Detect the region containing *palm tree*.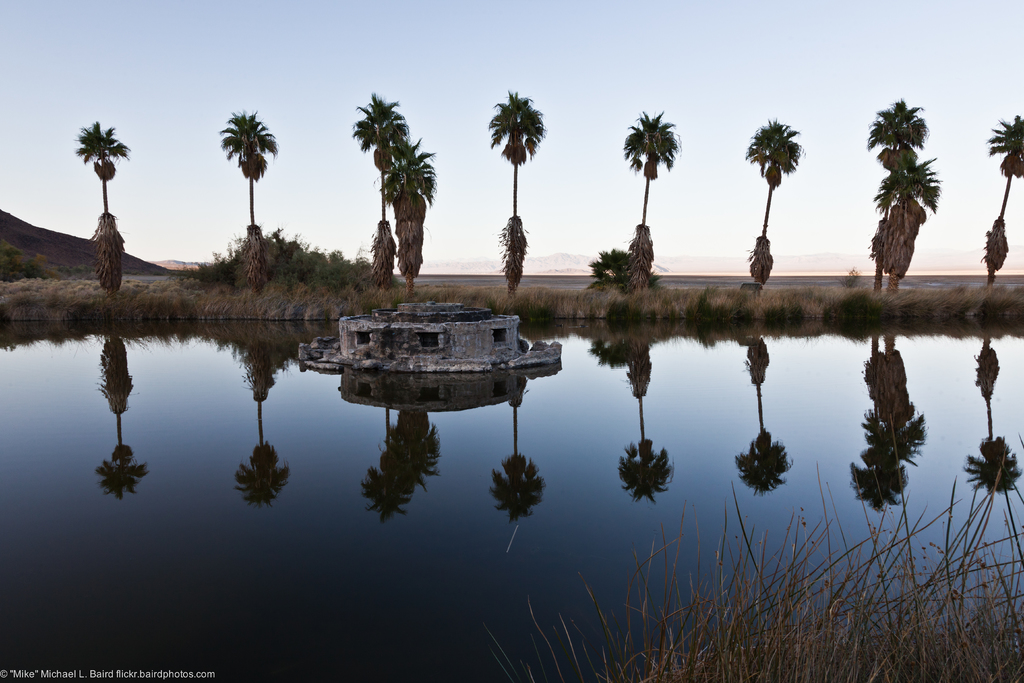
(left=389, top=150, right=438, bottom=261).
